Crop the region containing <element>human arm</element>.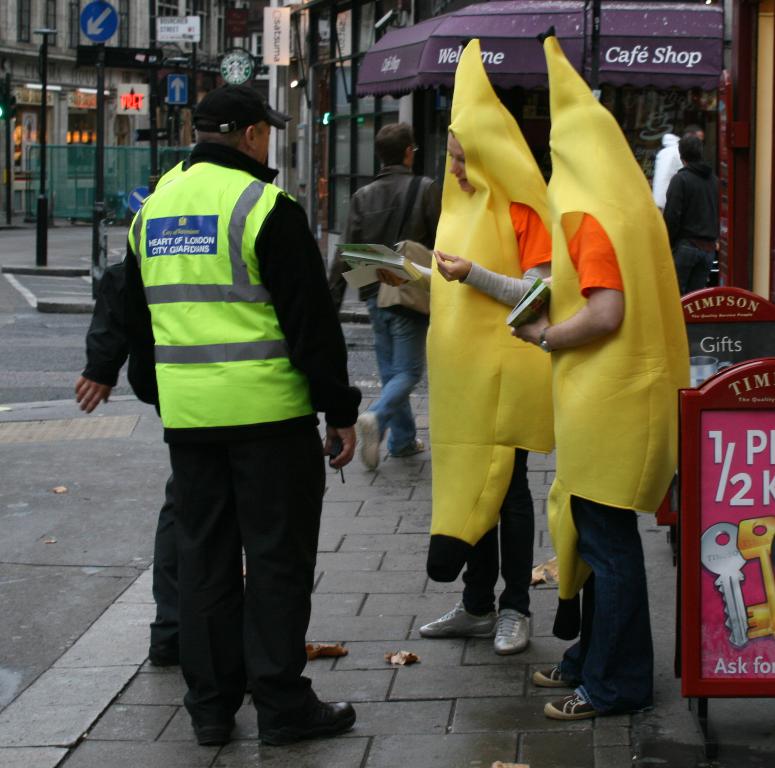
Crop region: box(327, 200, 364, 313).
